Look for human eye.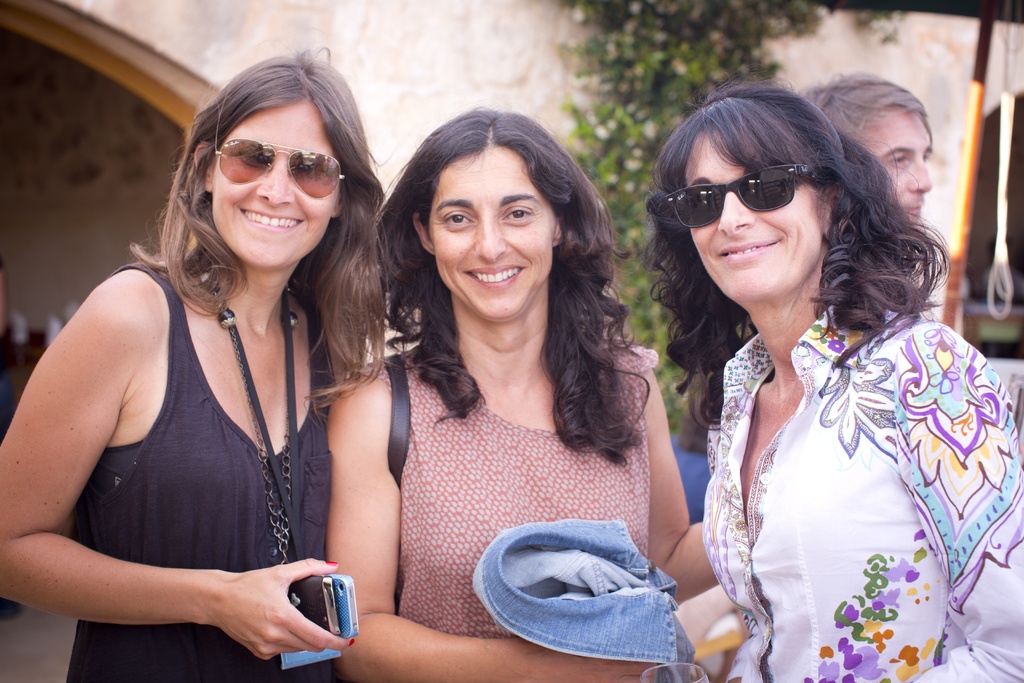
Found: {"x1": 440, "y1": 210, "x2": 475, "y2": 227}.
